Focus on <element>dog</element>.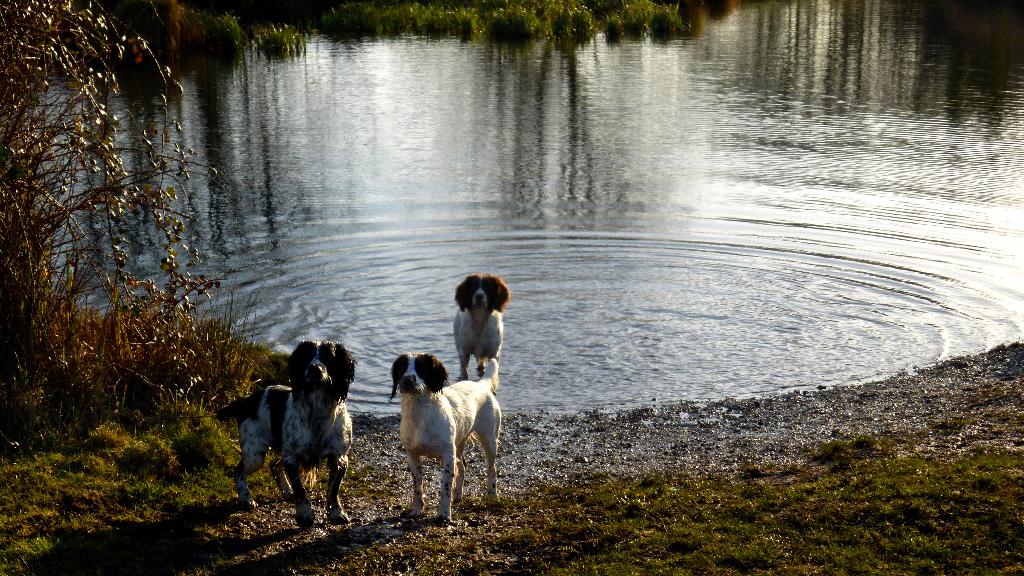
Focused at crop(381, 347, 500, 523).
